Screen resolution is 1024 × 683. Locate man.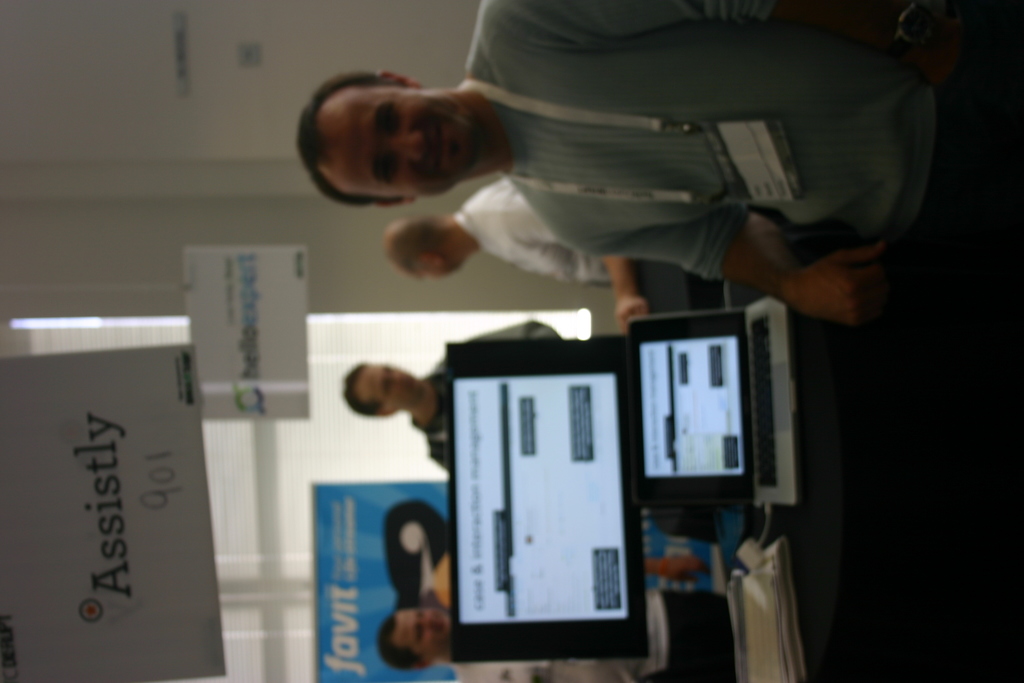
{"x1": 302, "y1": 0, "x2": 1023, "y2": 336}.
